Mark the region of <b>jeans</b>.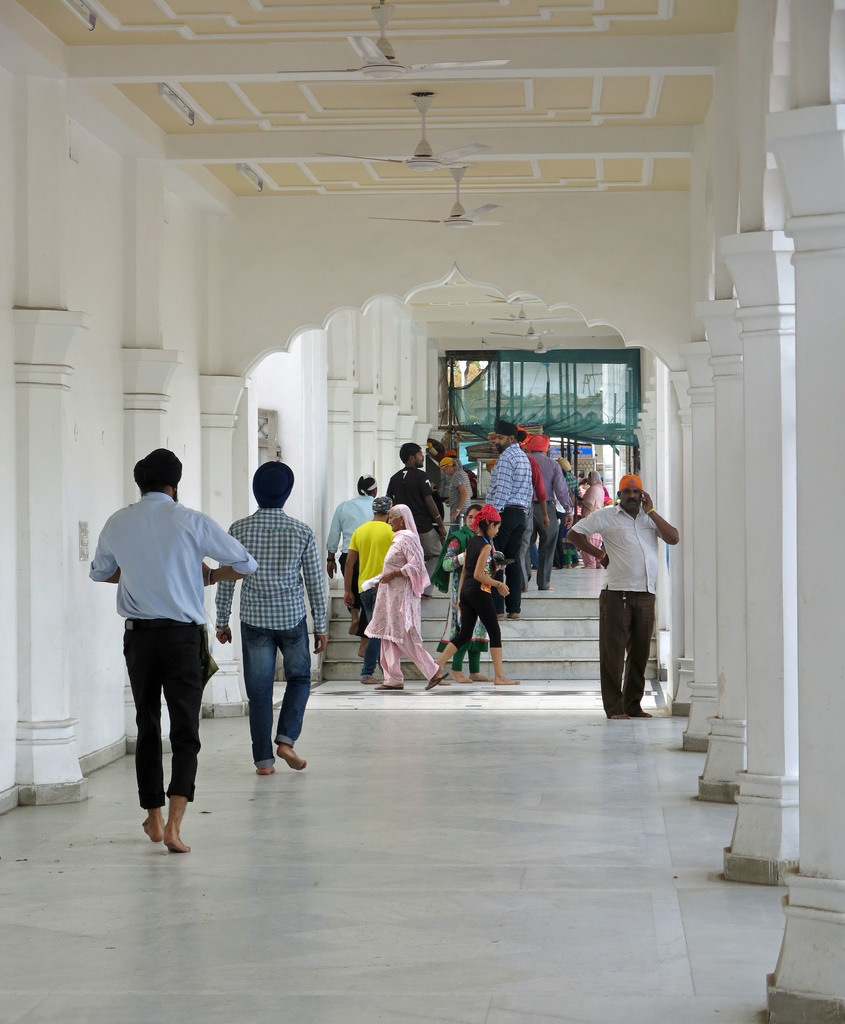
Region: [x1=125, y1=614, x2=208, y2=808].
